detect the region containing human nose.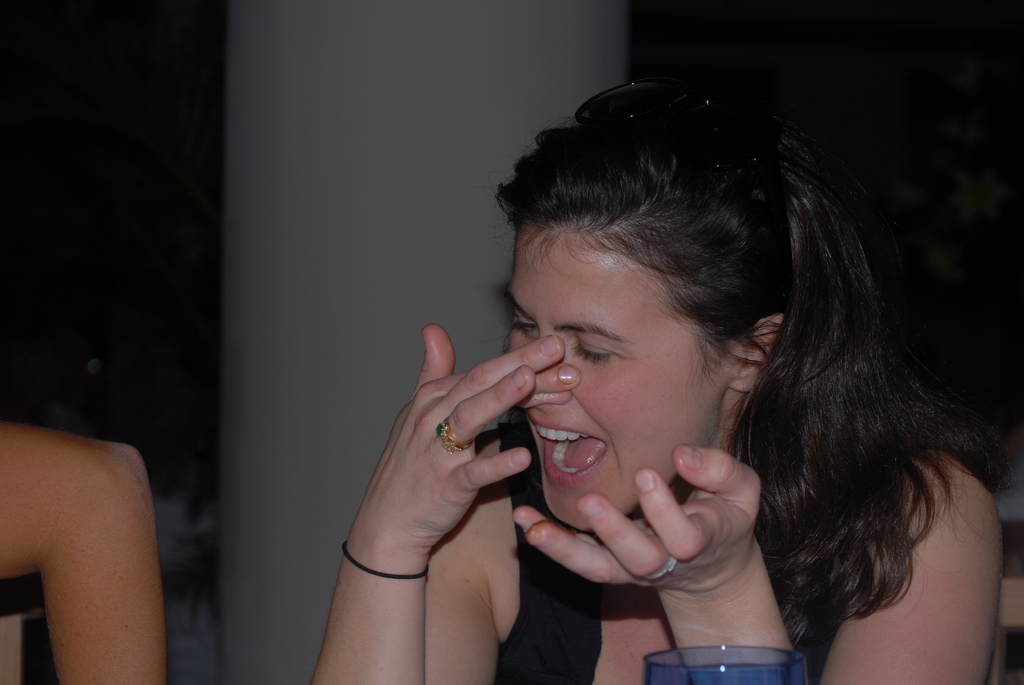
517 337 572 413.
